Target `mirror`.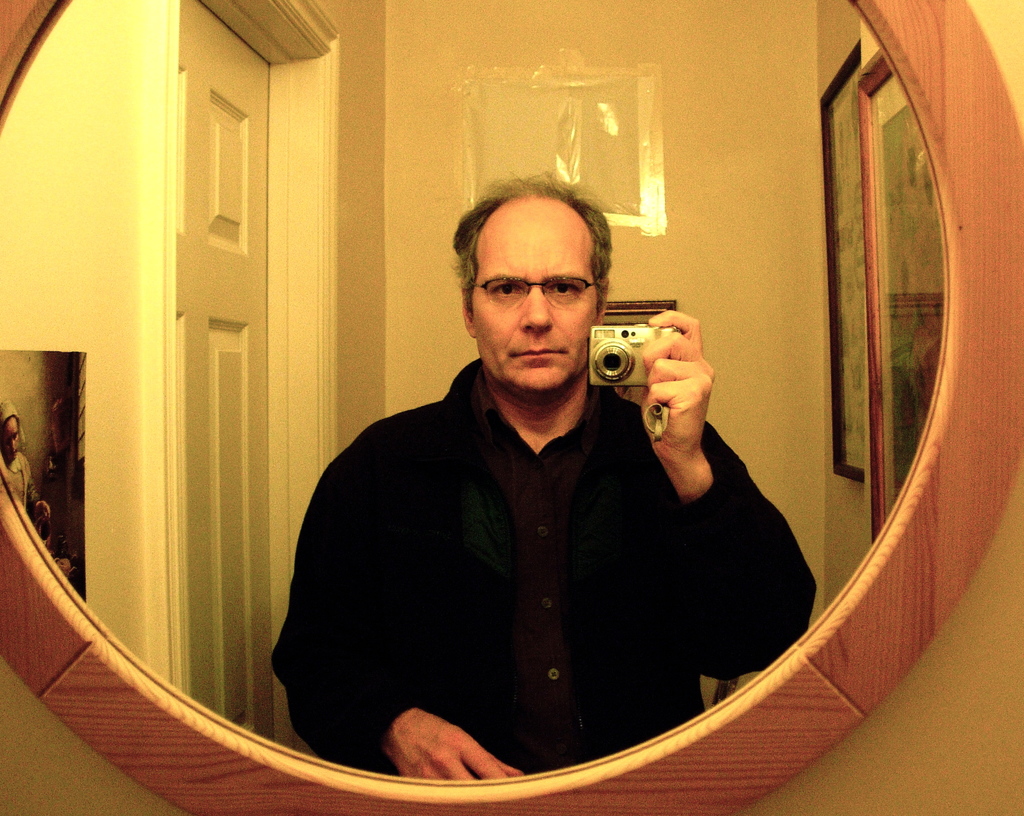
Target region: region(0, 1, 948, 780).
